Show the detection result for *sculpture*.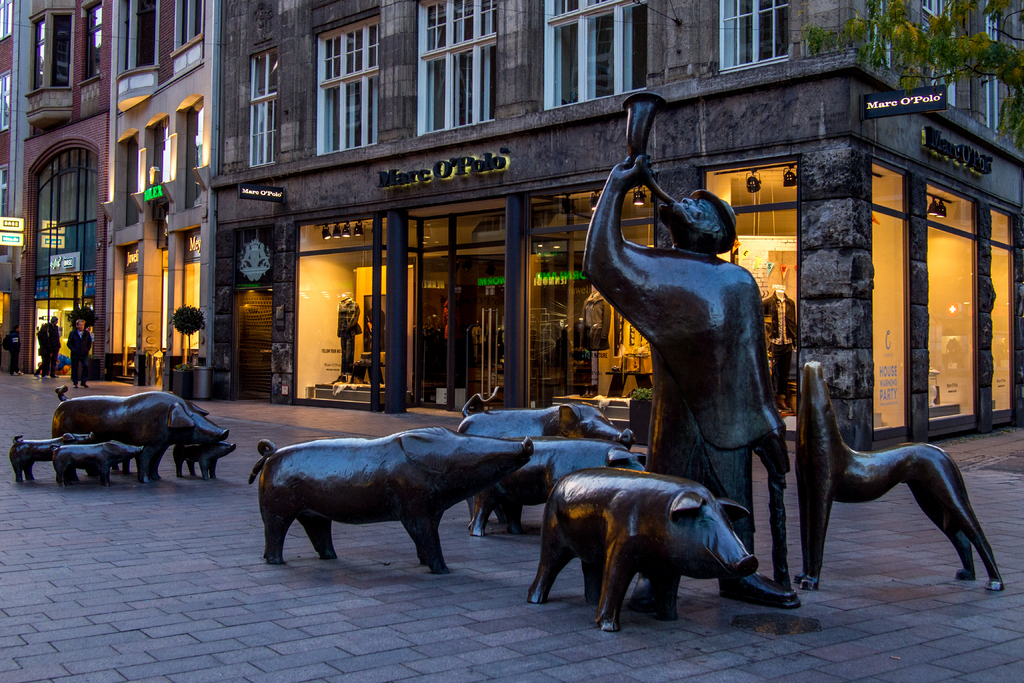
[x1=10, y1=427, x2=114, y2=483].
